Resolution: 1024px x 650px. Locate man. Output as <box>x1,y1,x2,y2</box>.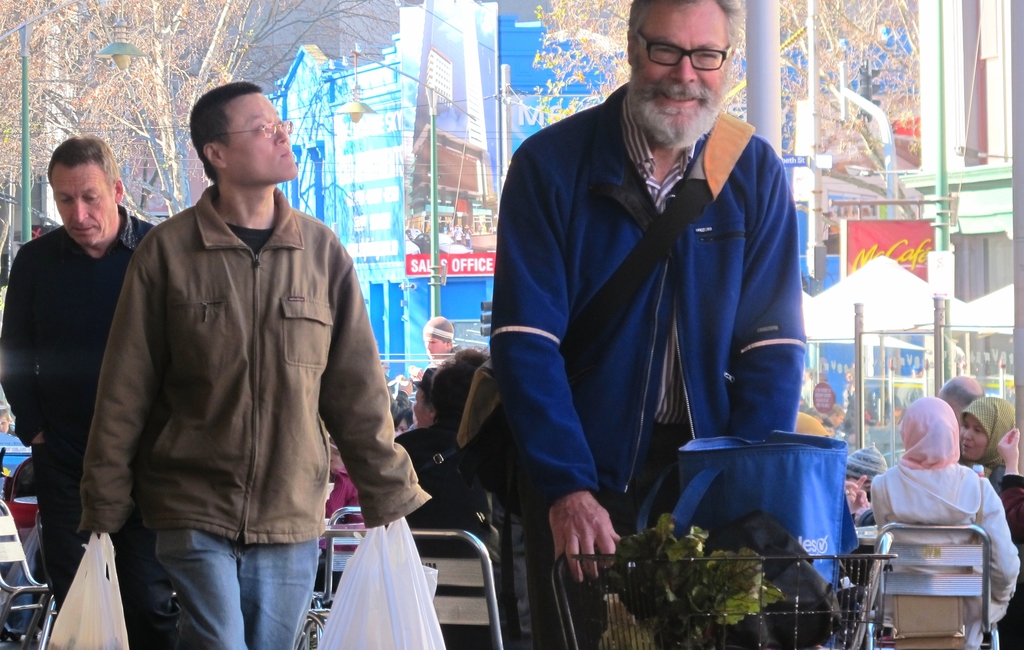
<box>478,17,823,612</box>.
